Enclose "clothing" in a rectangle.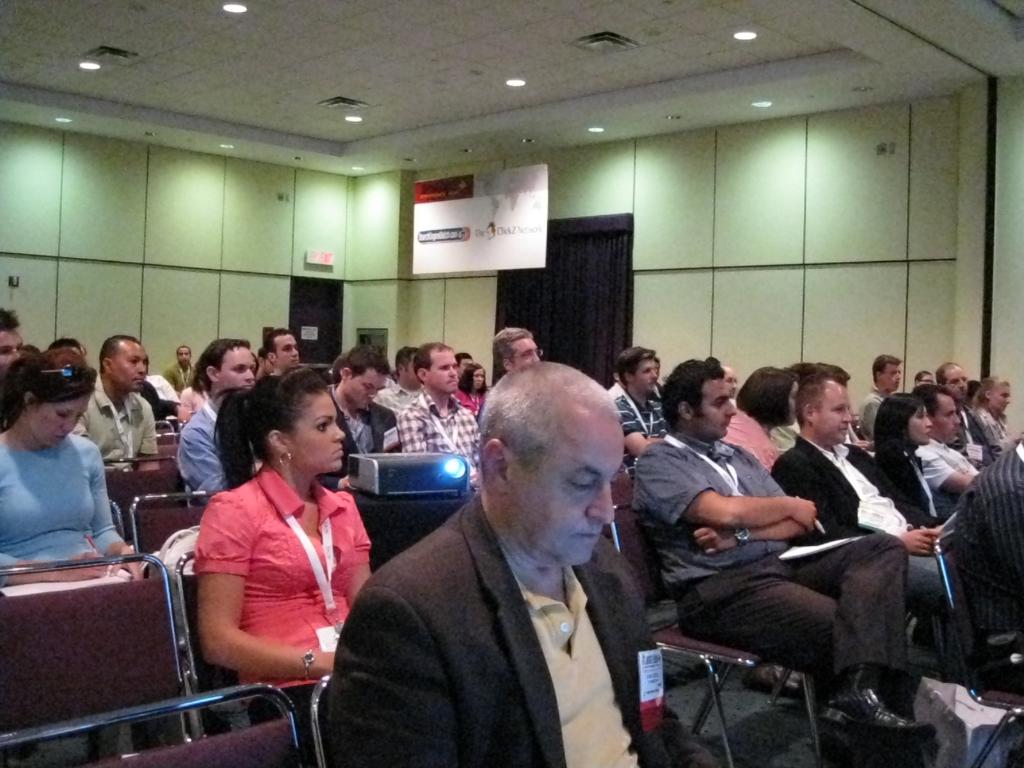
bbox(384, 374, 415, 404).
